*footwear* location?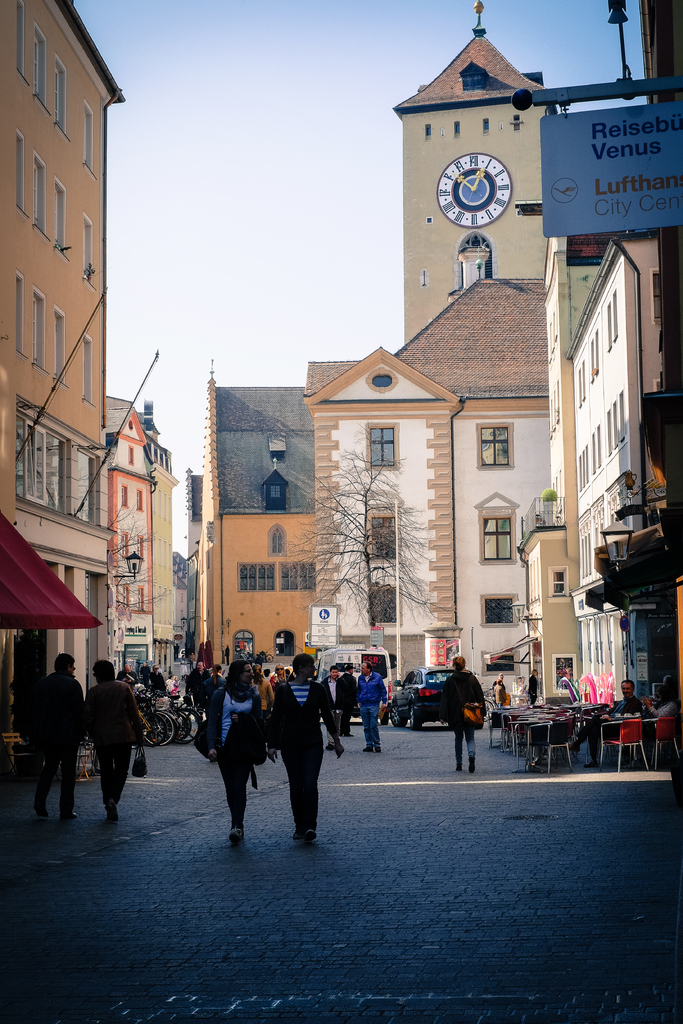
region(227, 826, 241, 842)
